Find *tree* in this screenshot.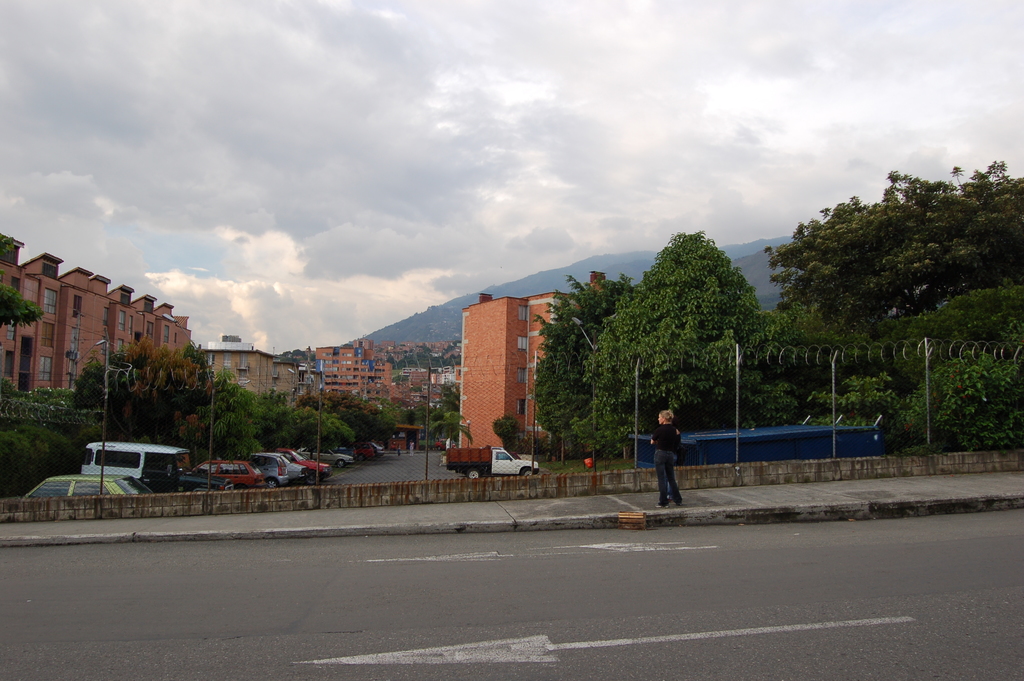
The bounding box for *tree* is rect(578, 219, 783, 423).
